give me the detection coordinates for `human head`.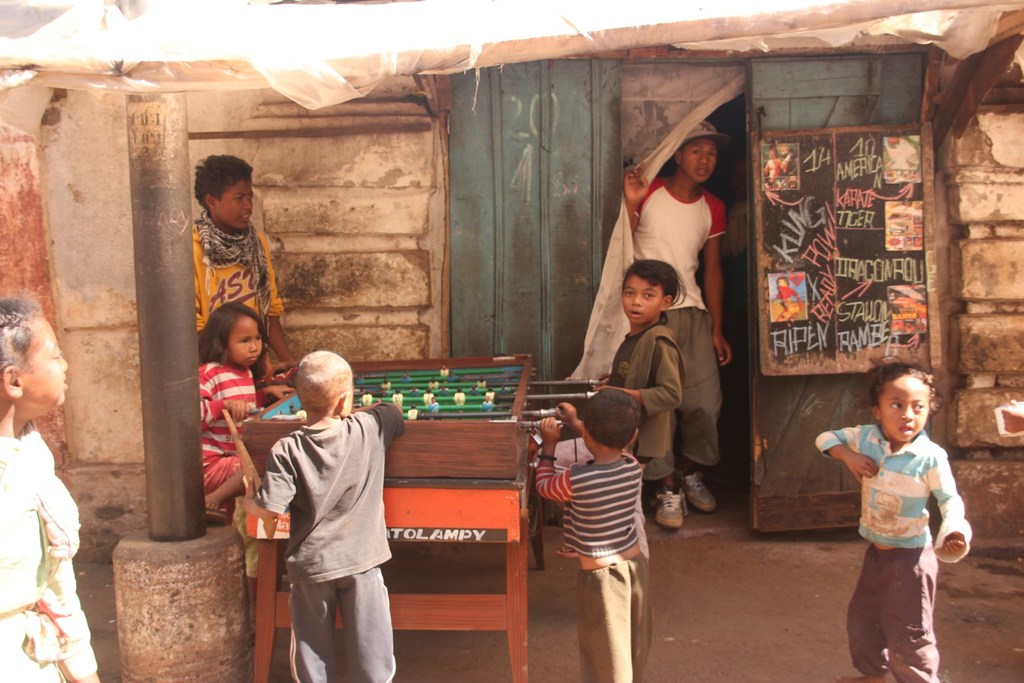
region(199, 306, 271, 371).
